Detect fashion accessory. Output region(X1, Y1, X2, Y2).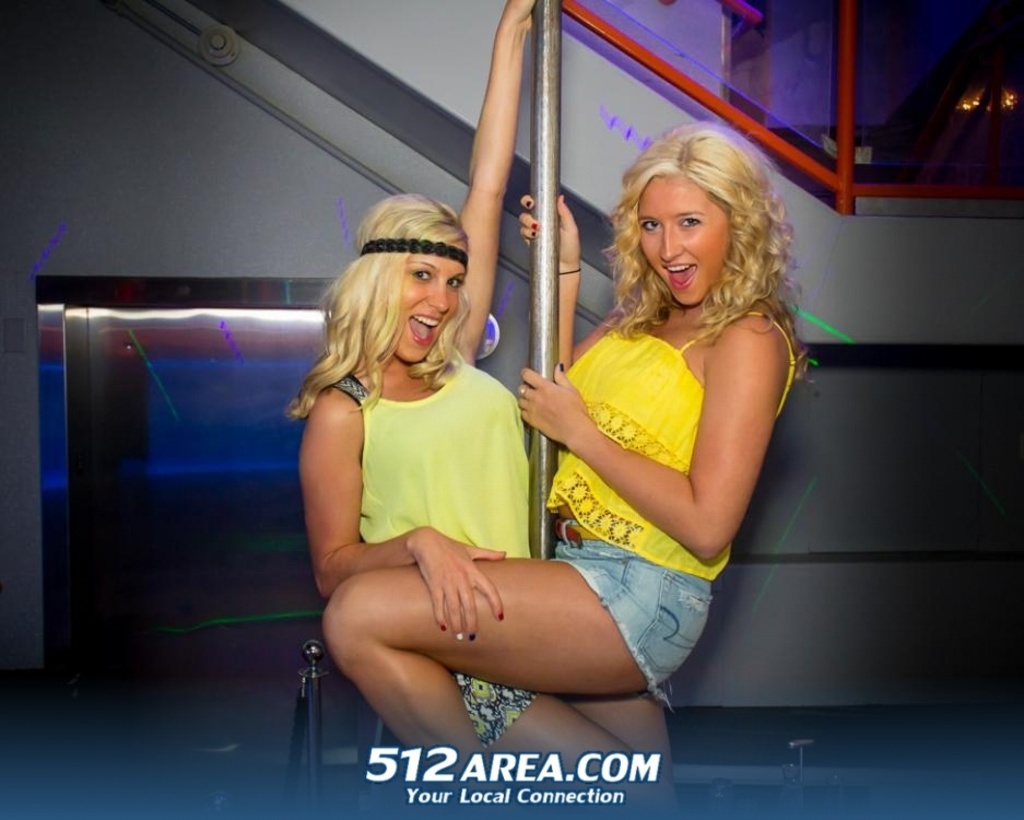
region(353, 233, 469, 270).
